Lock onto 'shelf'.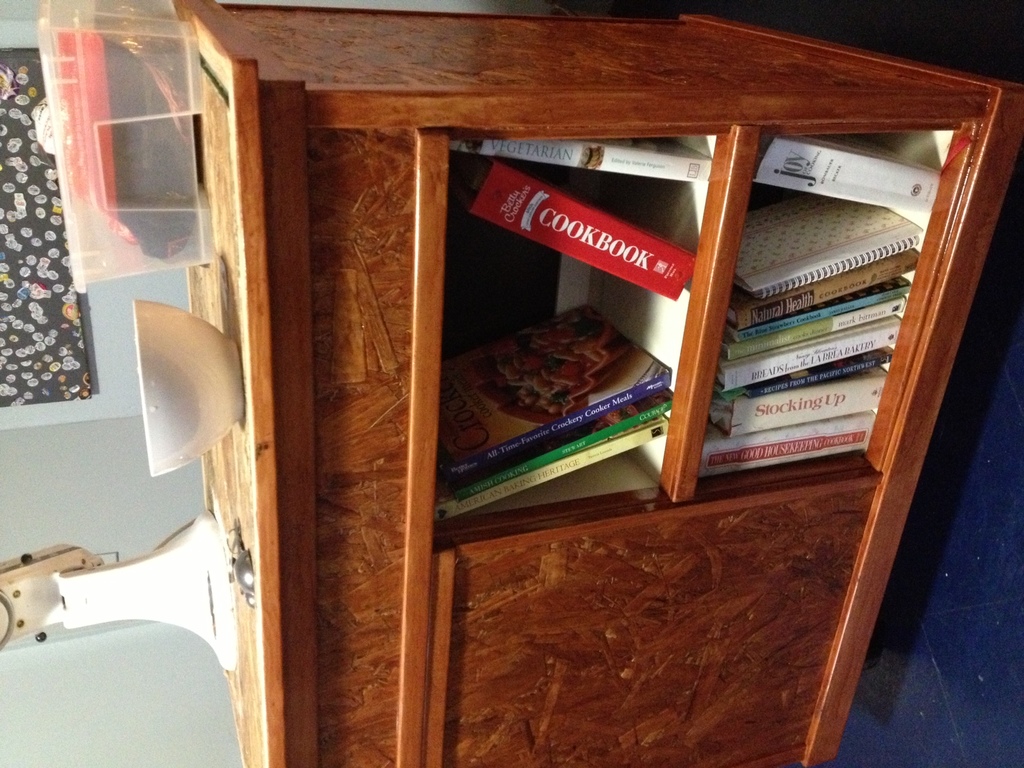
Locked: (680, 127, 888, 500).
